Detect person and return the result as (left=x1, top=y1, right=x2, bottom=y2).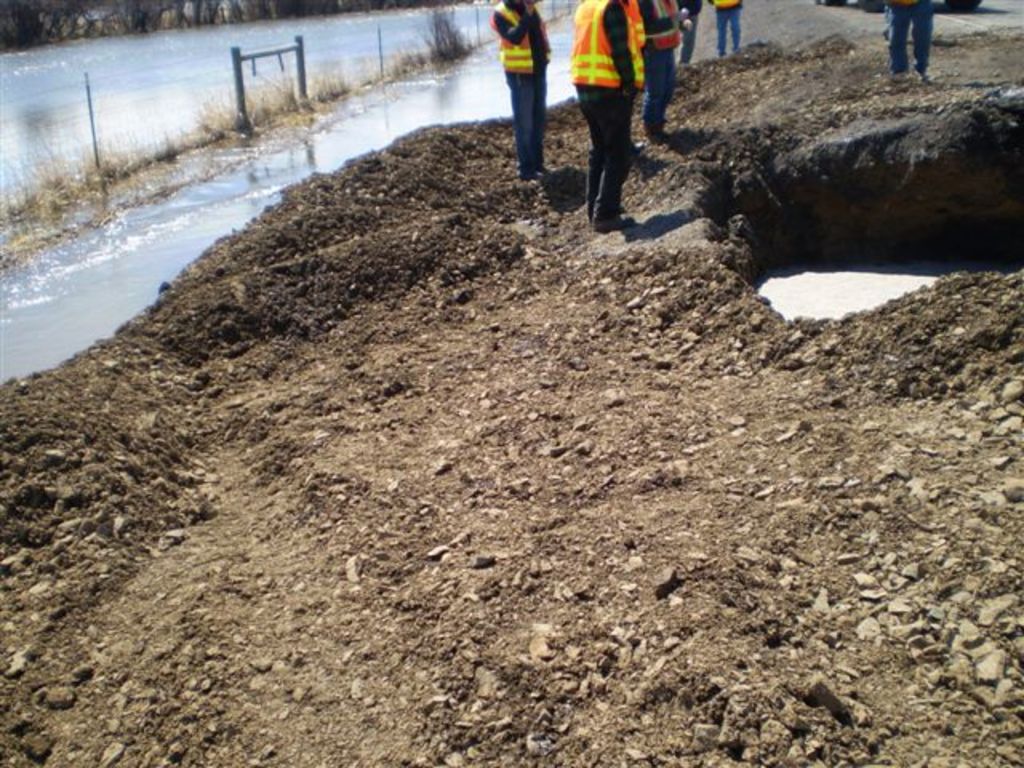
(left=568, top=0, right=642, bottom=232).
